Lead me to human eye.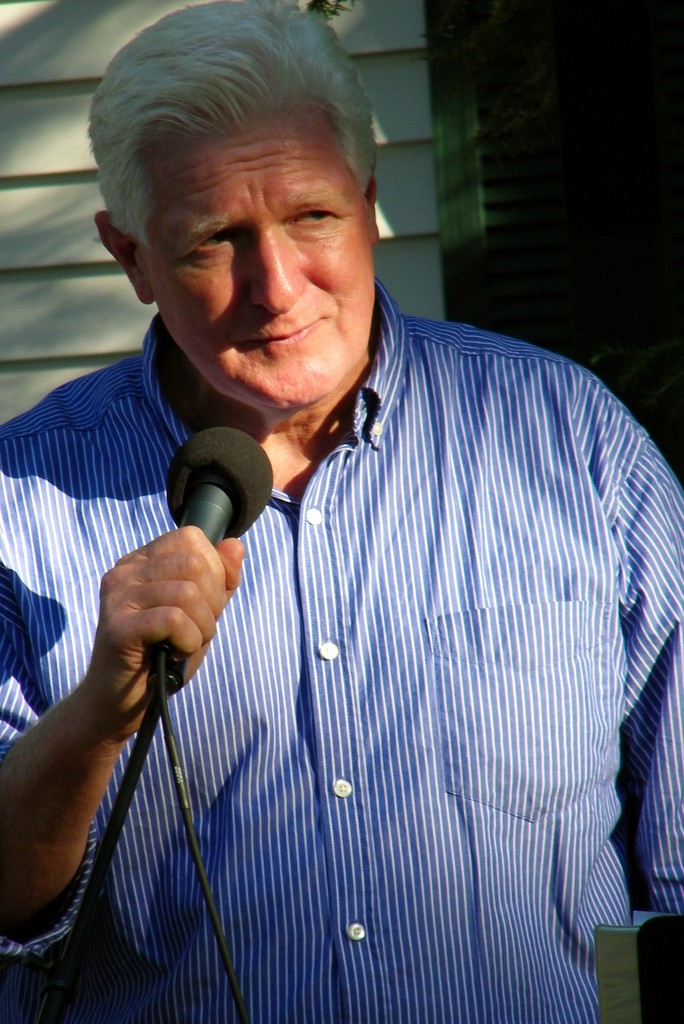
Lead to 295,196,349,234.
